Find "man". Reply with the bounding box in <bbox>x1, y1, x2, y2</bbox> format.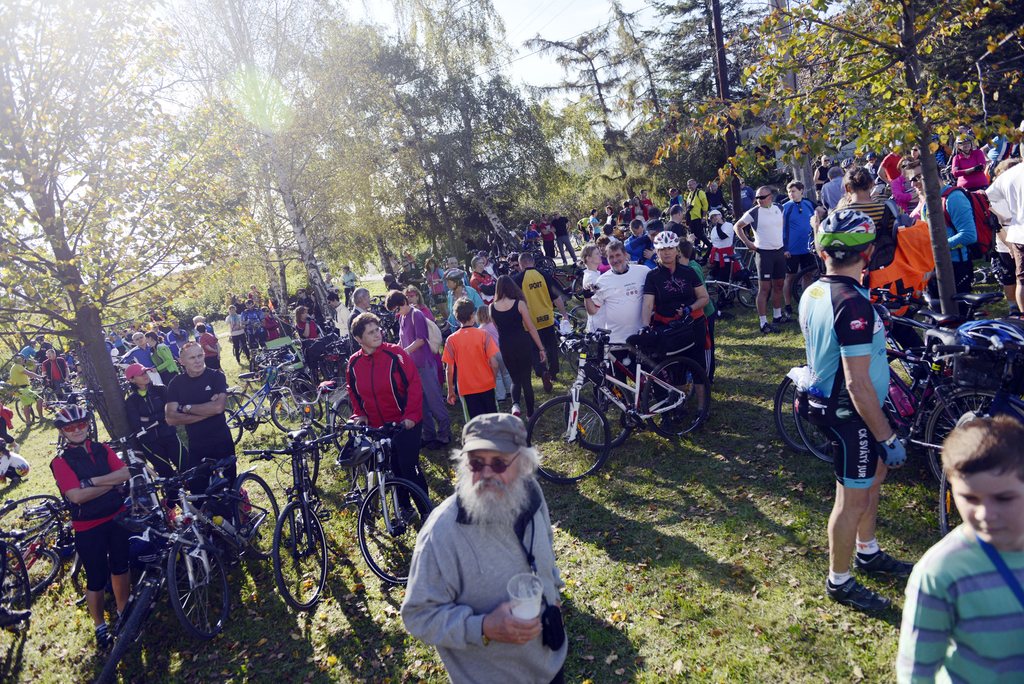
<bbox>906, 163, 977, 296</bbox>.
